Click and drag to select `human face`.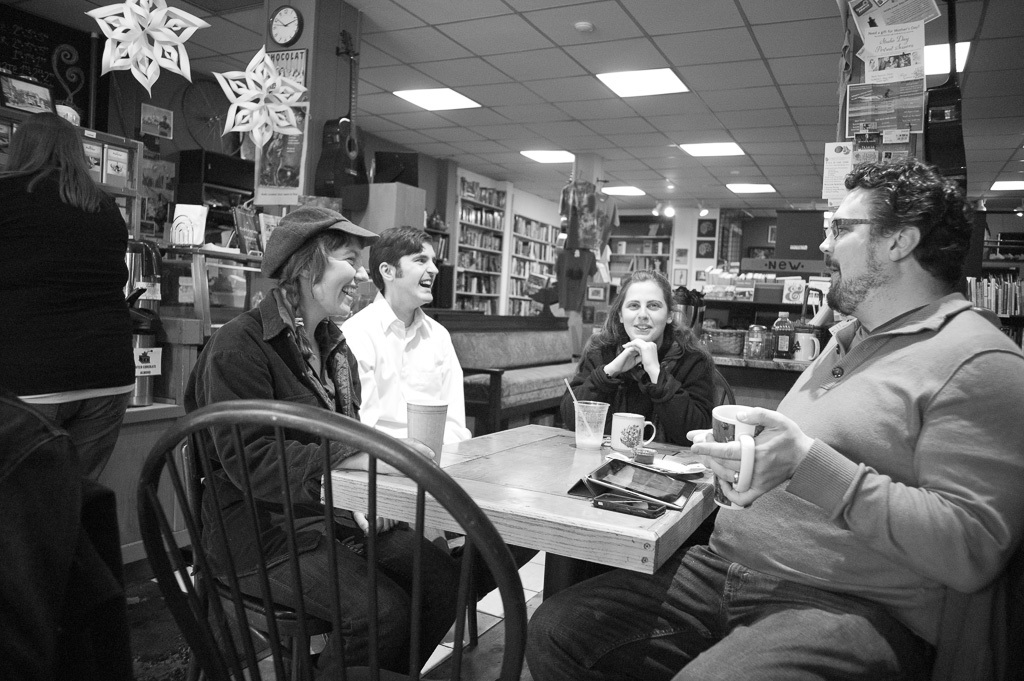
Selection: {"x1": 622, "y1": 278, "x2": 666, "y2": 342}.
